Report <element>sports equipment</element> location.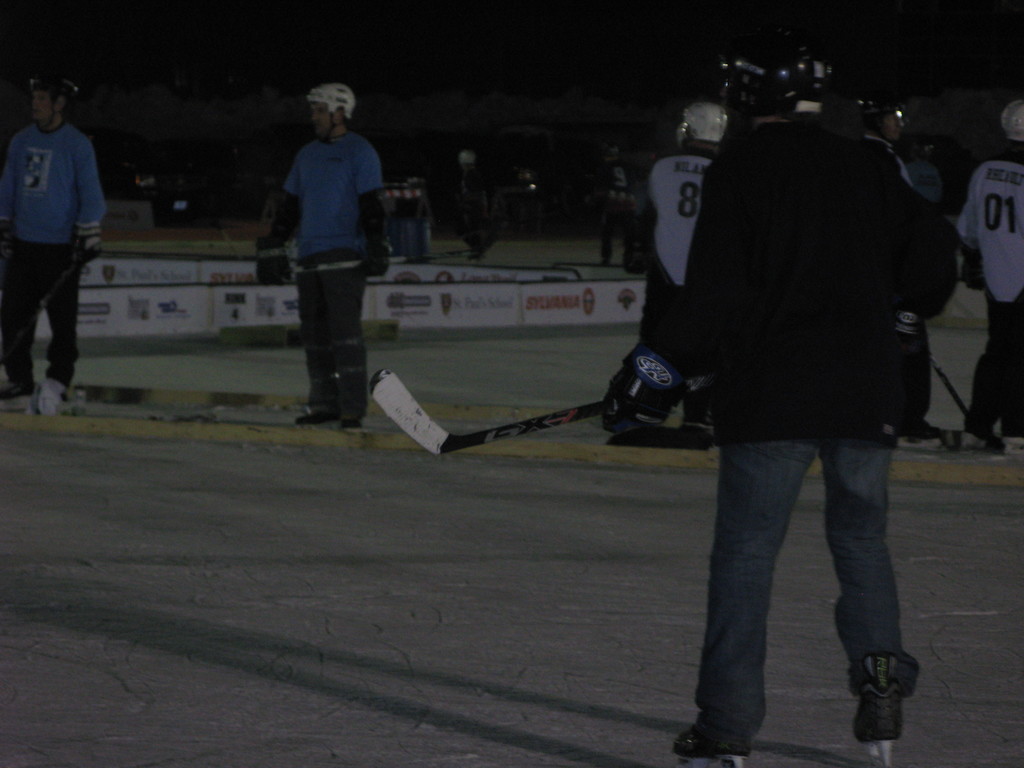
Report: 371/365/705/463.
